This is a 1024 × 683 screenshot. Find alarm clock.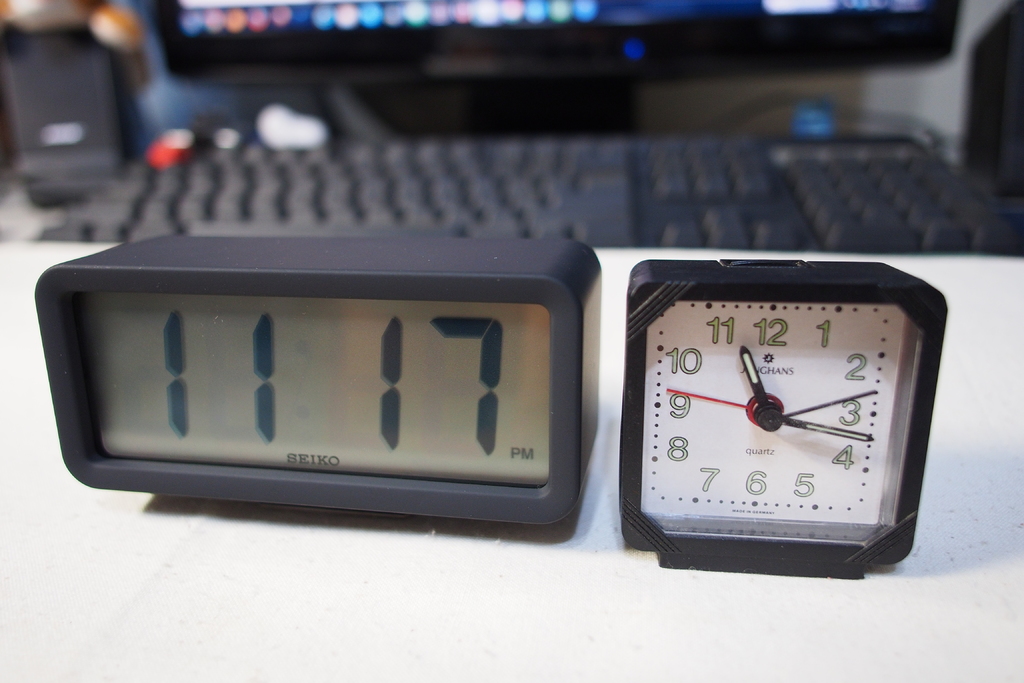
Bounding box: pyautogui.locateOnScreen(617, 259, 944, 586).
